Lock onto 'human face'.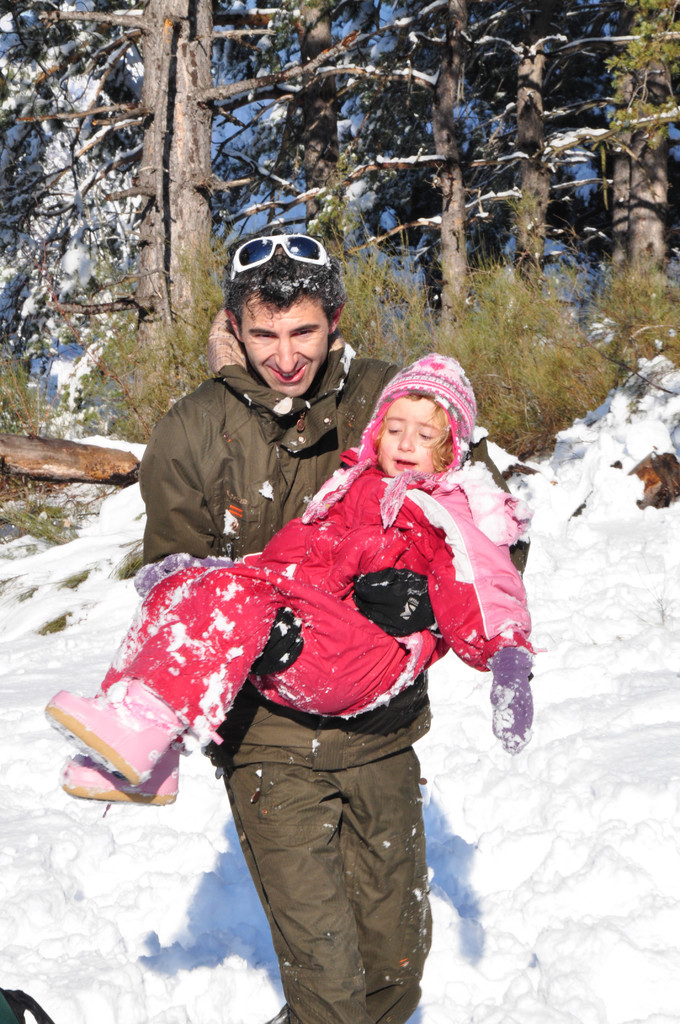
Locked: x1=234 y1=280 x2=339 y2=401.
